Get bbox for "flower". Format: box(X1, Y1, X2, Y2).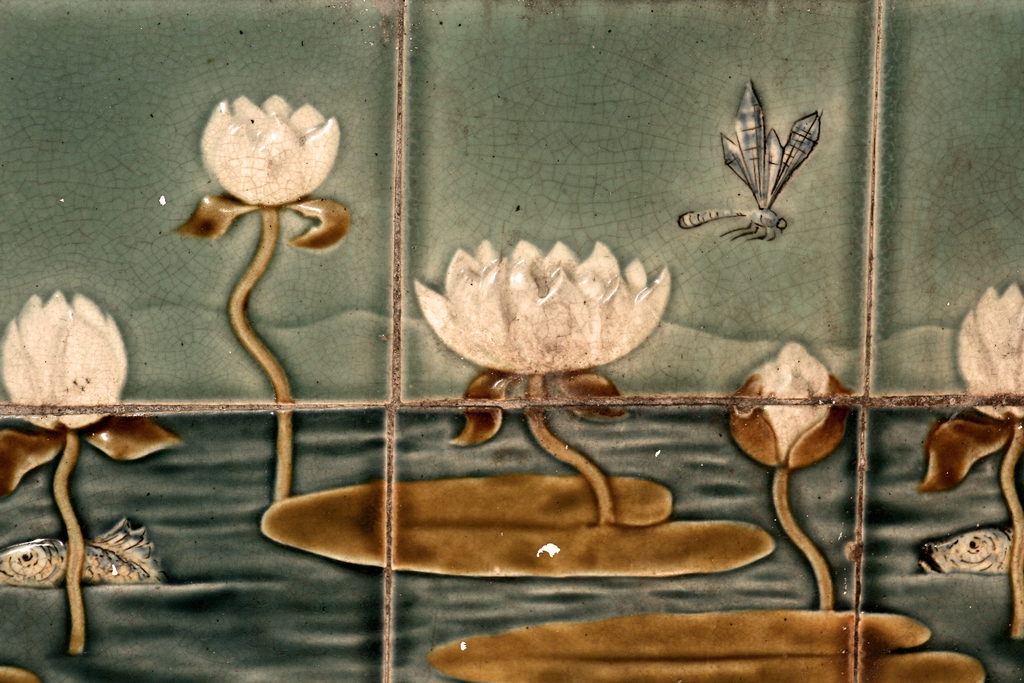
box(196, 95, 337, 204).
